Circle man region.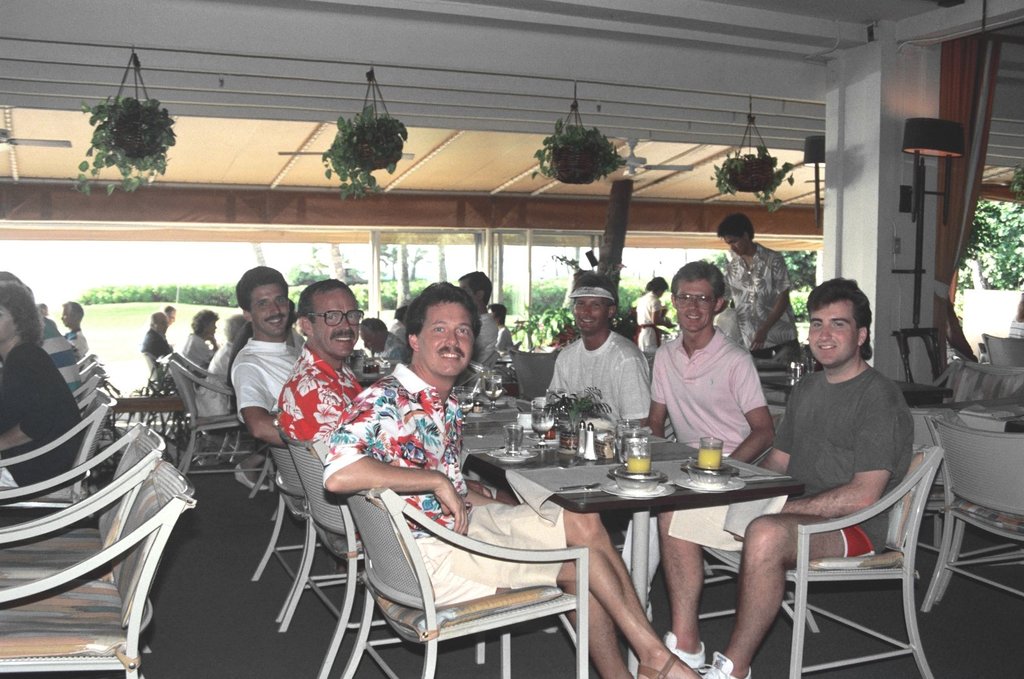
Region: (453, 270, 497, 376).
